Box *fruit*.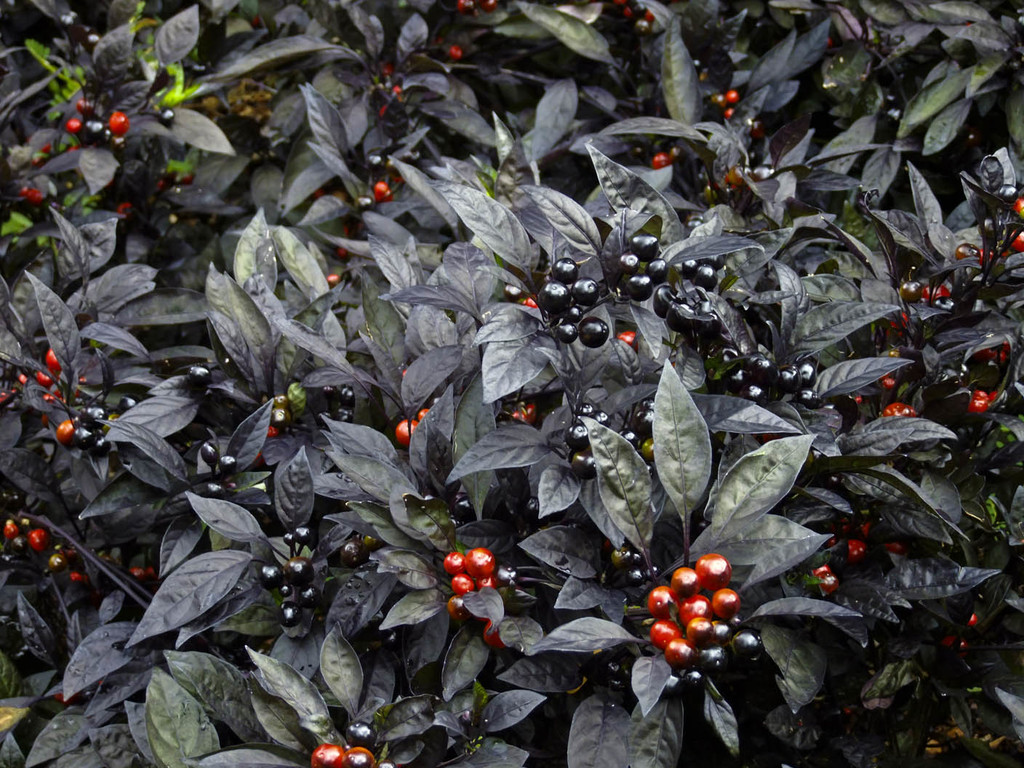
(x1=329, y1=530, x2=377, y2=562).
